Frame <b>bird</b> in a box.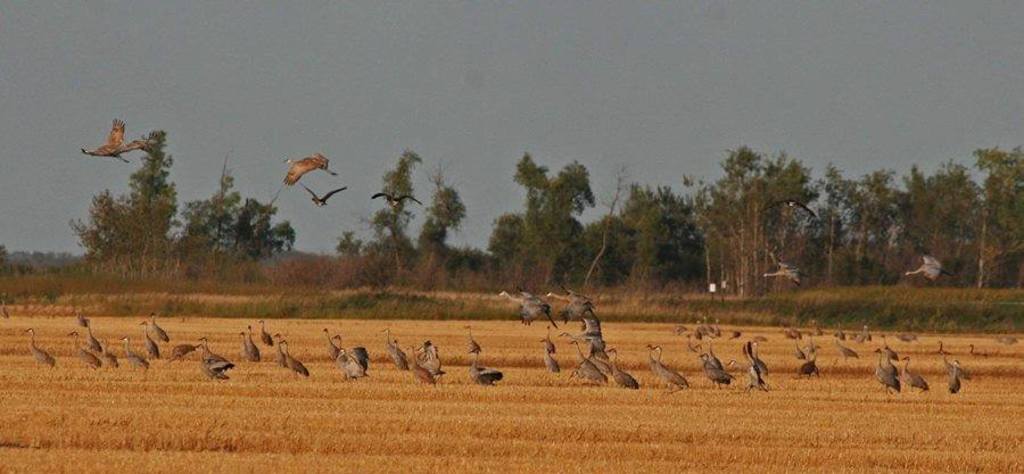
{"left": 304, "top": 182, "right": 348, "bottom": 205}.
